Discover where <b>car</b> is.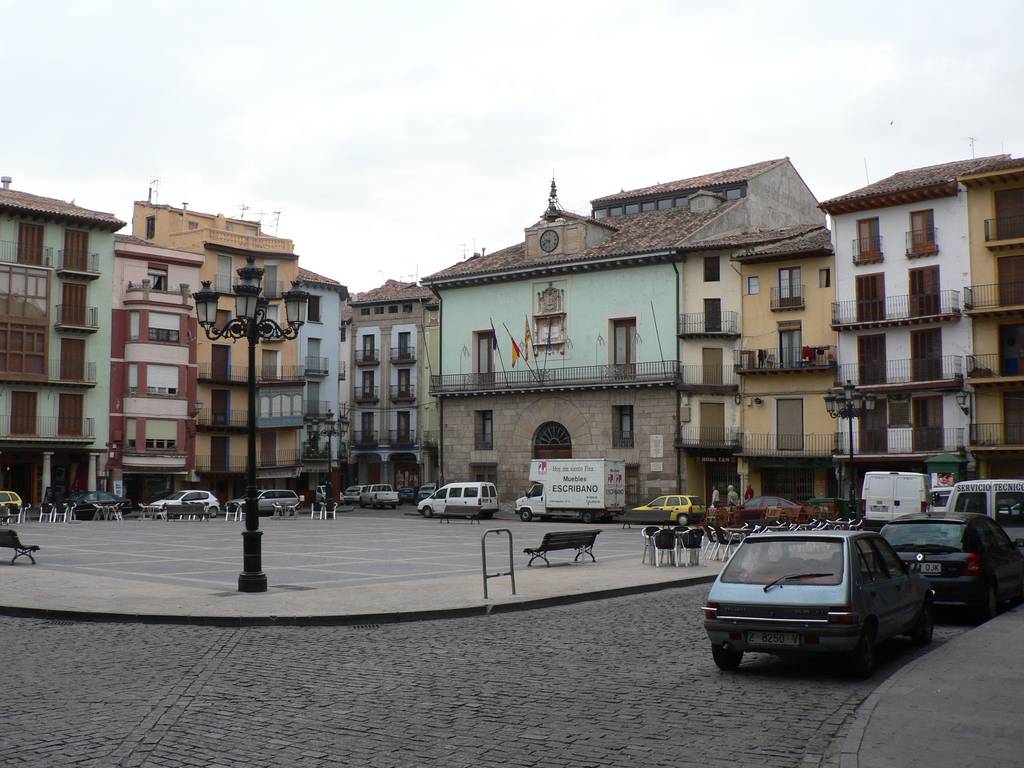
Discovered at (43,487,141,520).
